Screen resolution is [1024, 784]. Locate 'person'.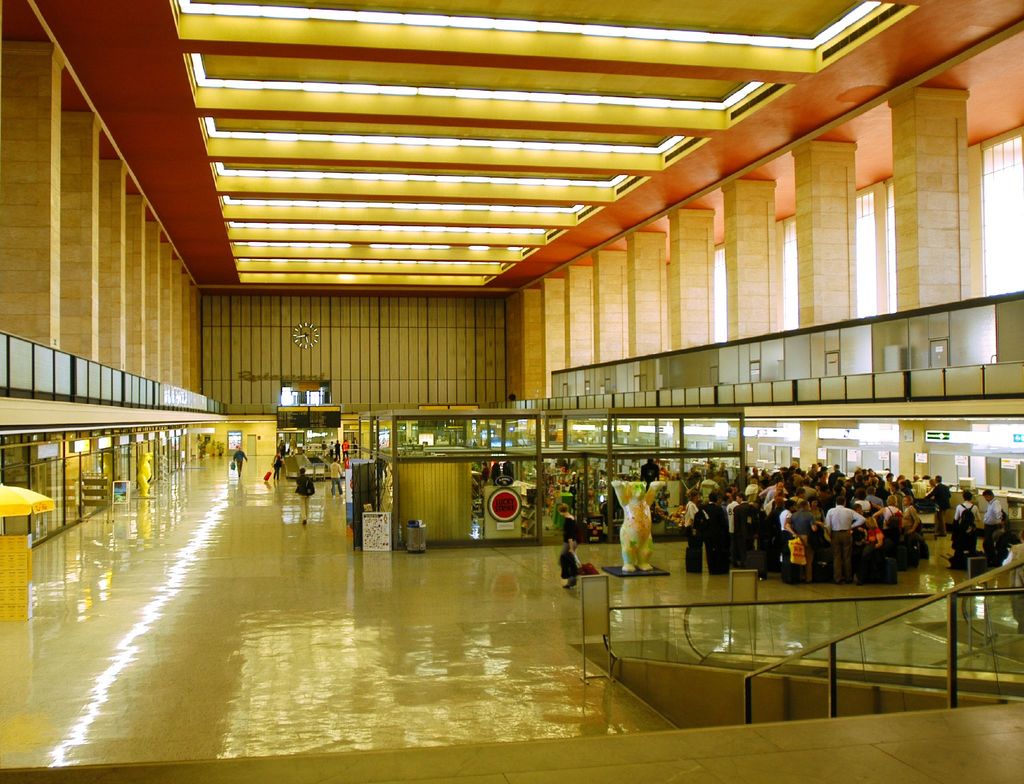
pyautogui.locateOnScreen(353, 439, 358, 452).
